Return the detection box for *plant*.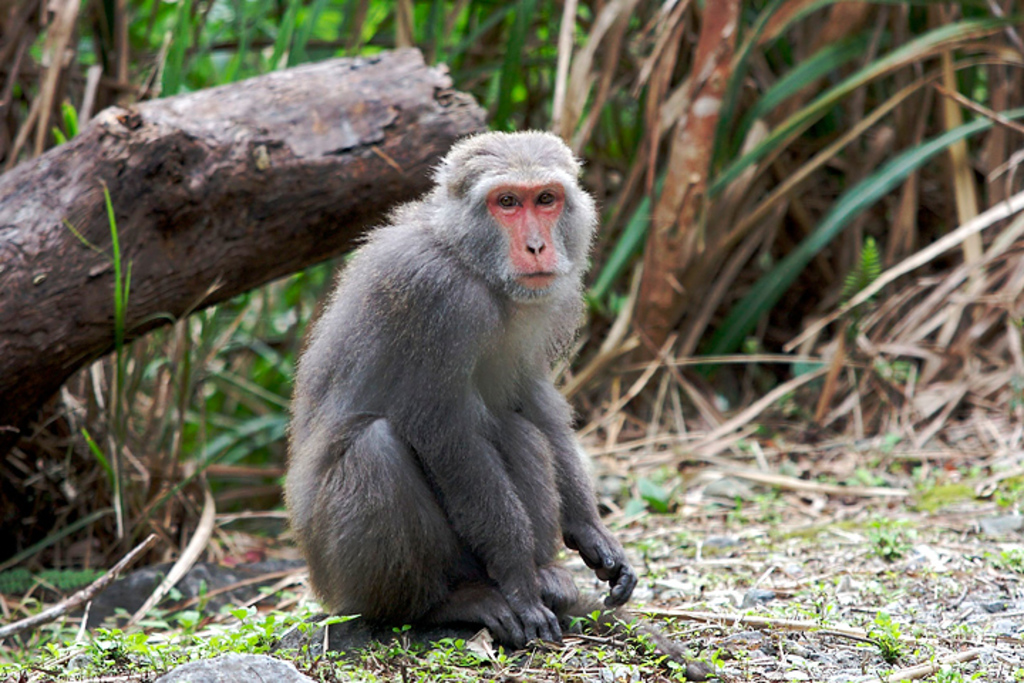
x1=932 y1=660 x2=966 y2=682.
